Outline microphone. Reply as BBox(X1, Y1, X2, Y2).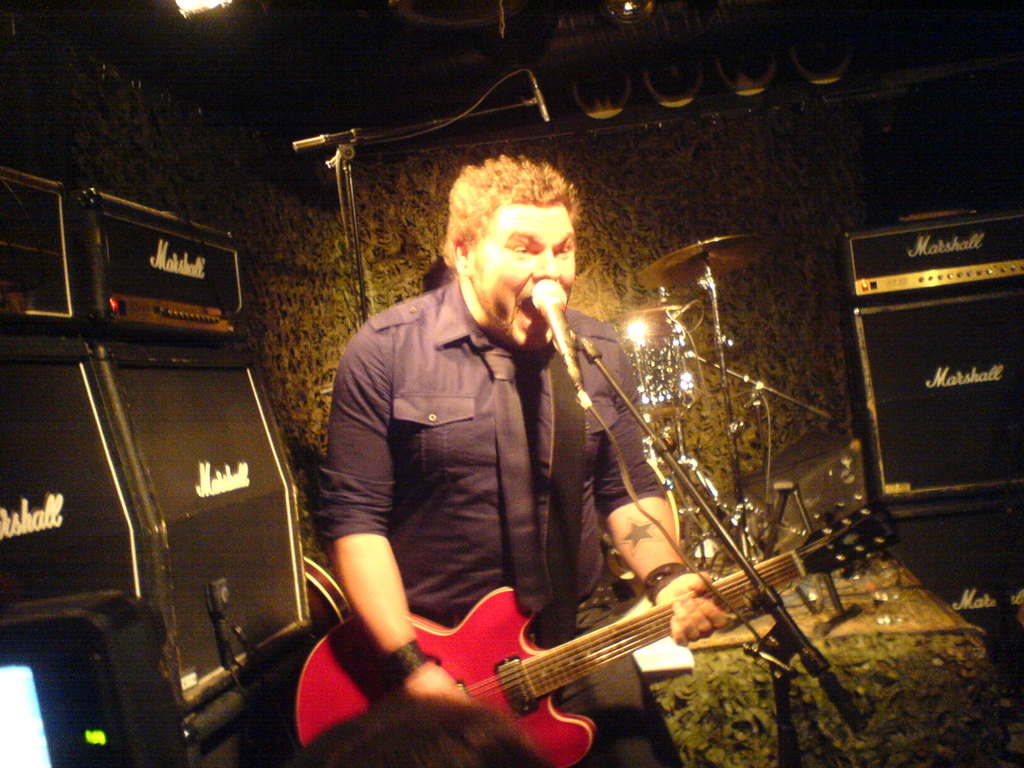
BBox(525, 70, 551, 122).
